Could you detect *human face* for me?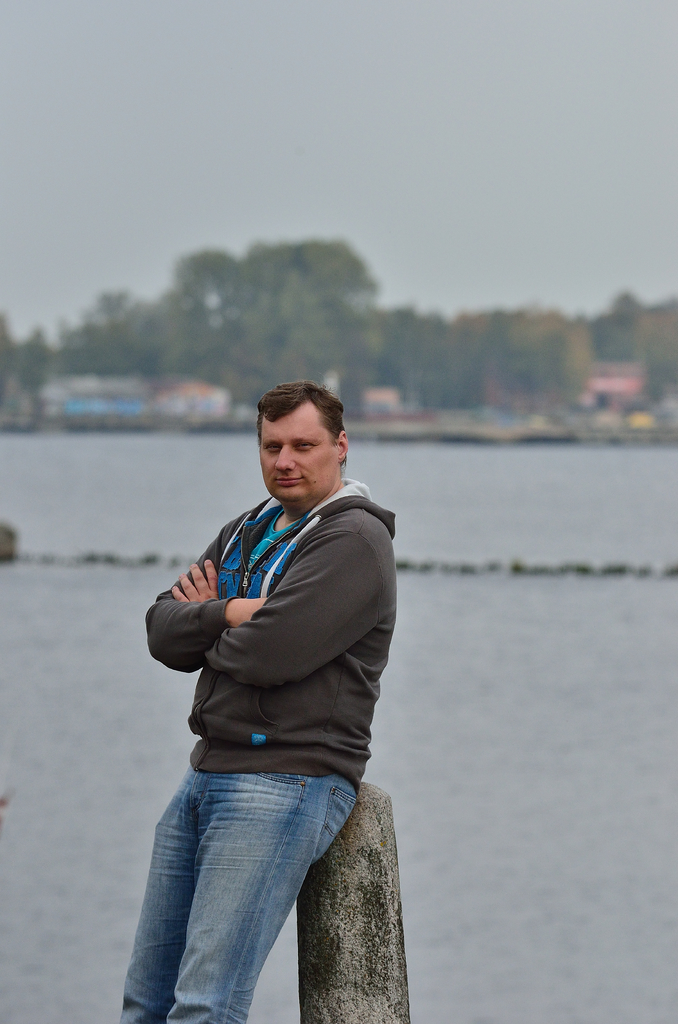
Detection result: {"left": 255, "top": 398, "right": 341, "bottom": 511}.
